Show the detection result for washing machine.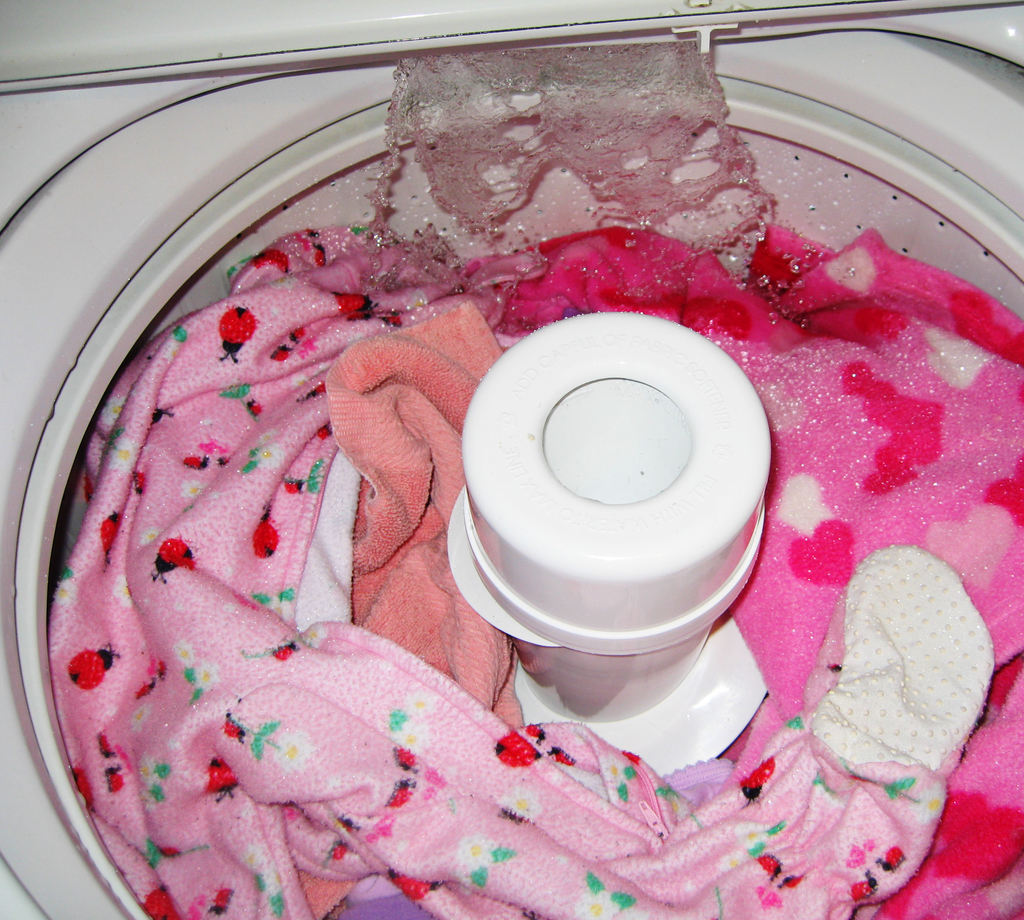
[left=0, top=0, right=1023, bottom=919].
